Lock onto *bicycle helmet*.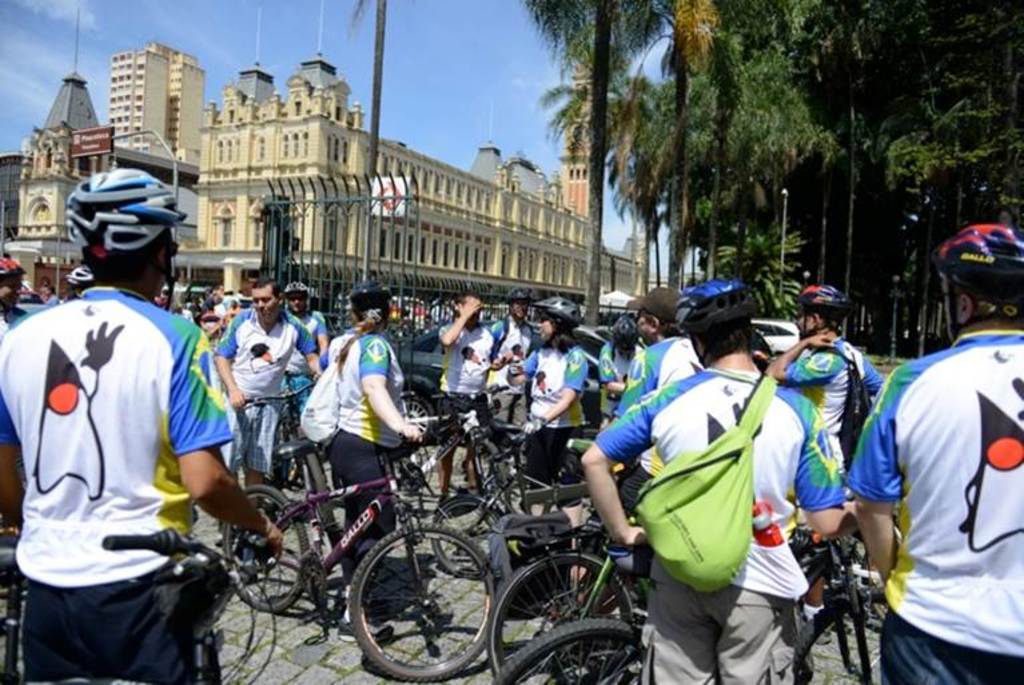
Locked: pyautogui.locateOnScreen(61, 167, 184, 266).
